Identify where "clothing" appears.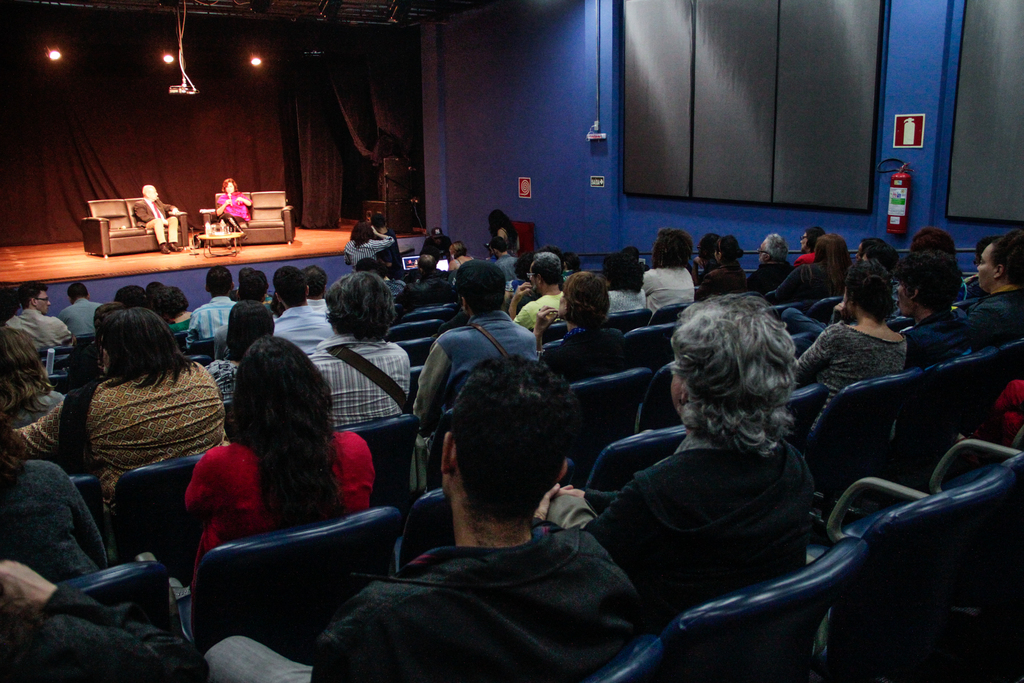
Appears at box(207, 356, 238, 404).
